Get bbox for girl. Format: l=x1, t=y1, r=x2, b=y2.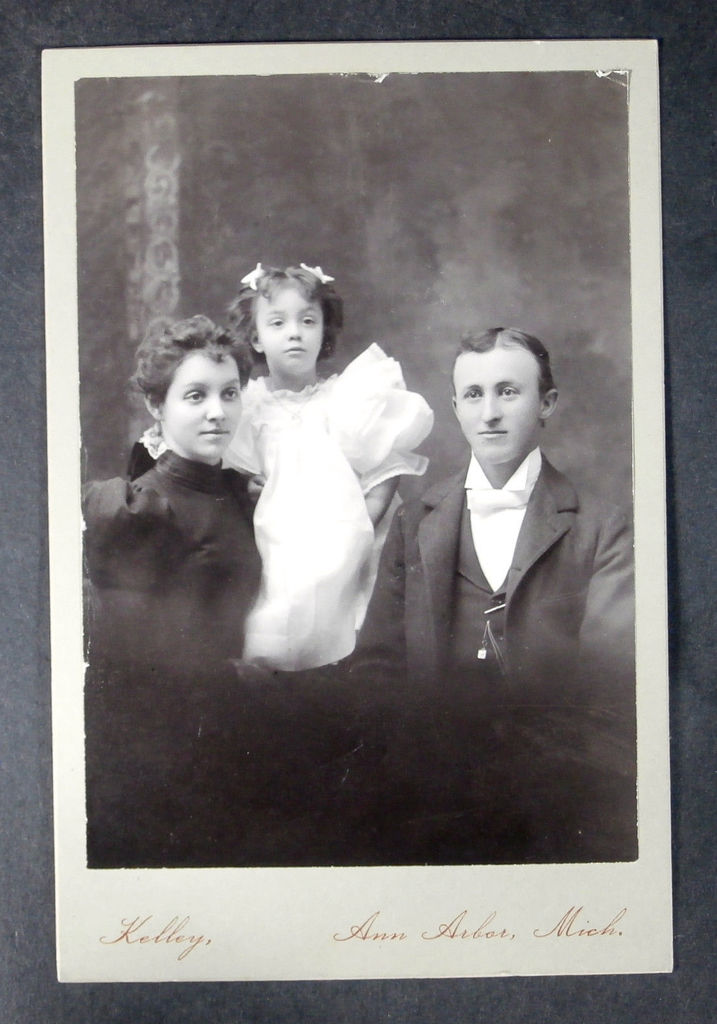
l=148, t=259, r=435, b=673.
